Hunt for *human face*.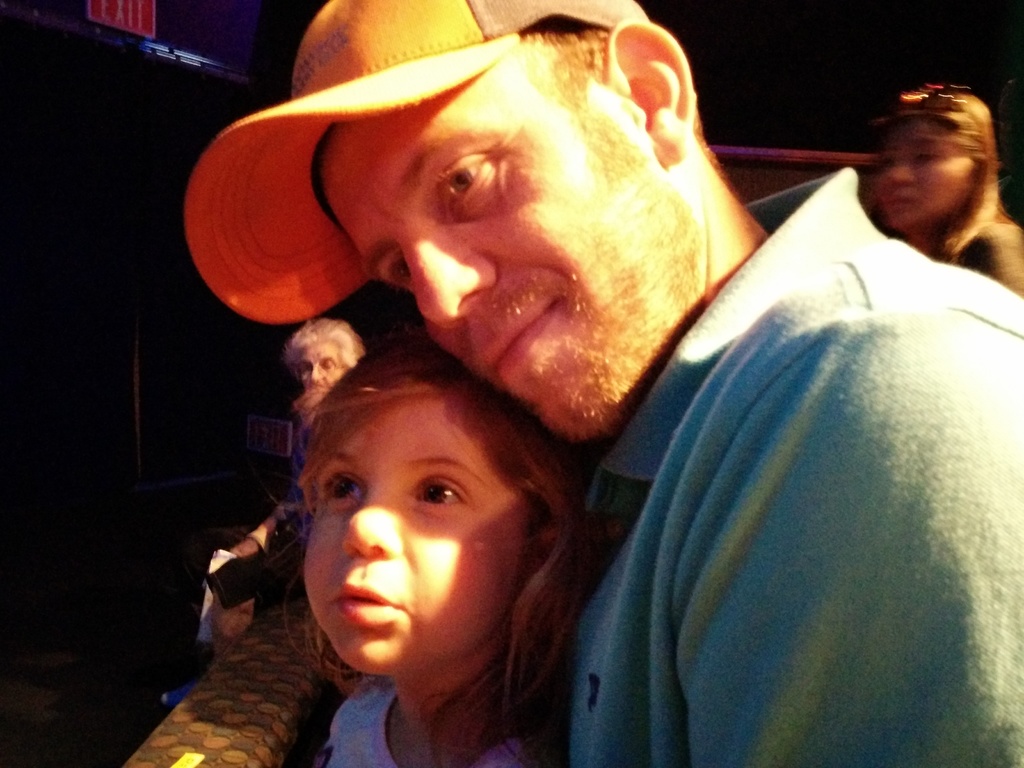
Hunted down at l=296, t=388, r=524, b=663.
